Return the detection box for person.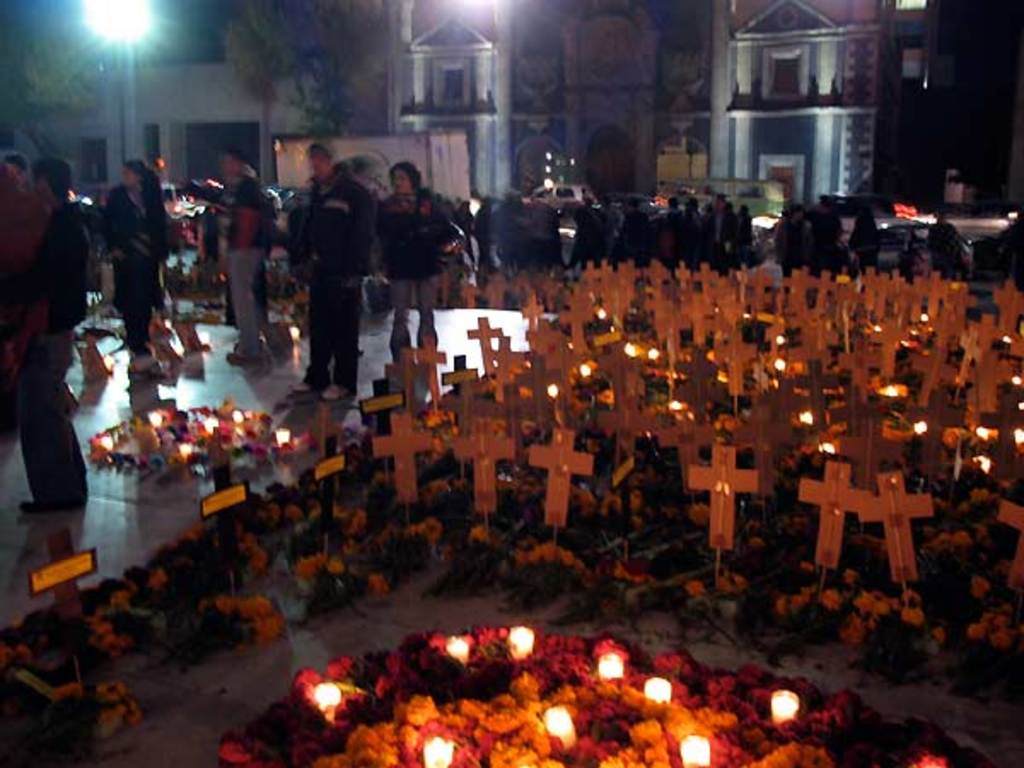
crop(473, 193, 492, 271).
